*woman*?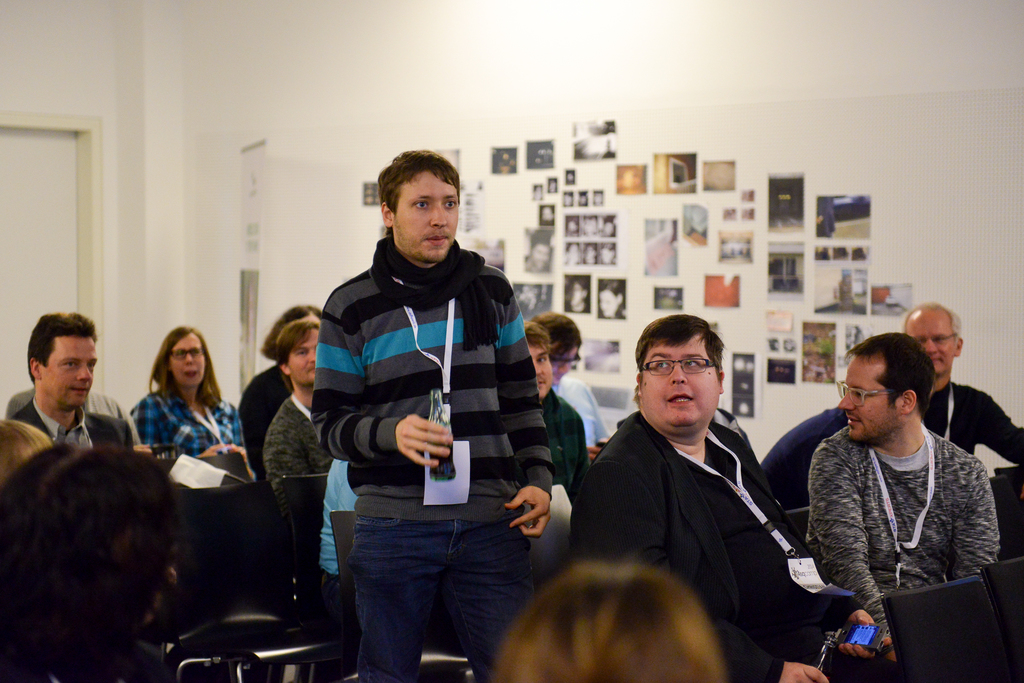
region(109, 320, 241, 541)
